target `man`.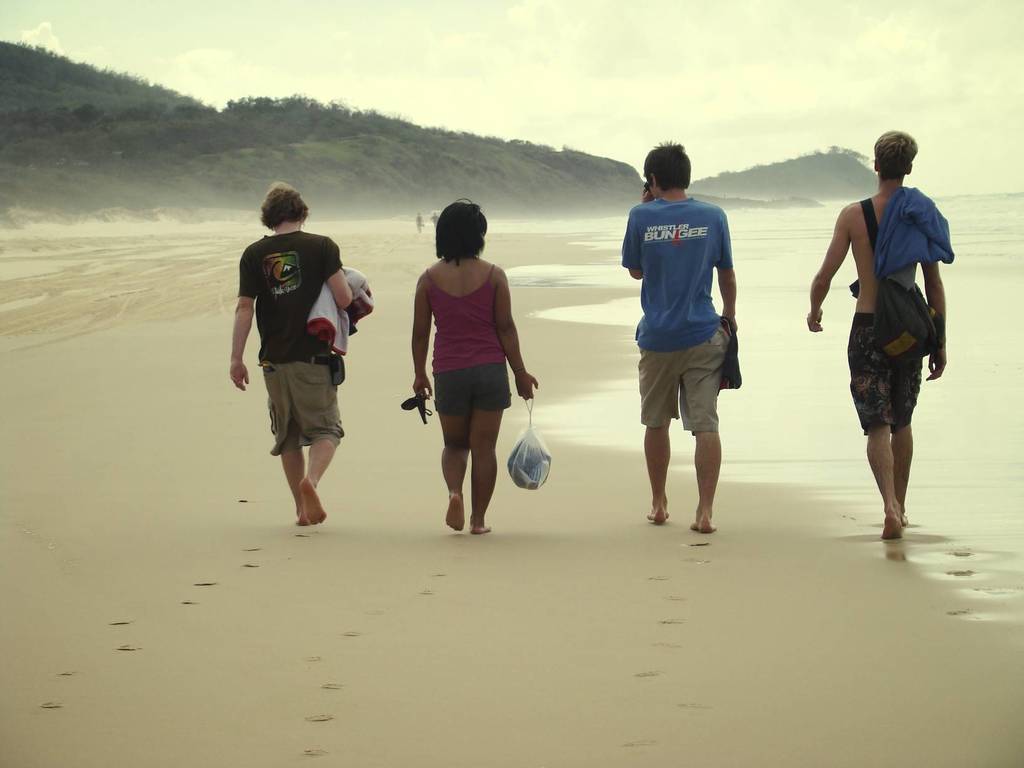
Target region: BBox(229, 182, 351, 529).
